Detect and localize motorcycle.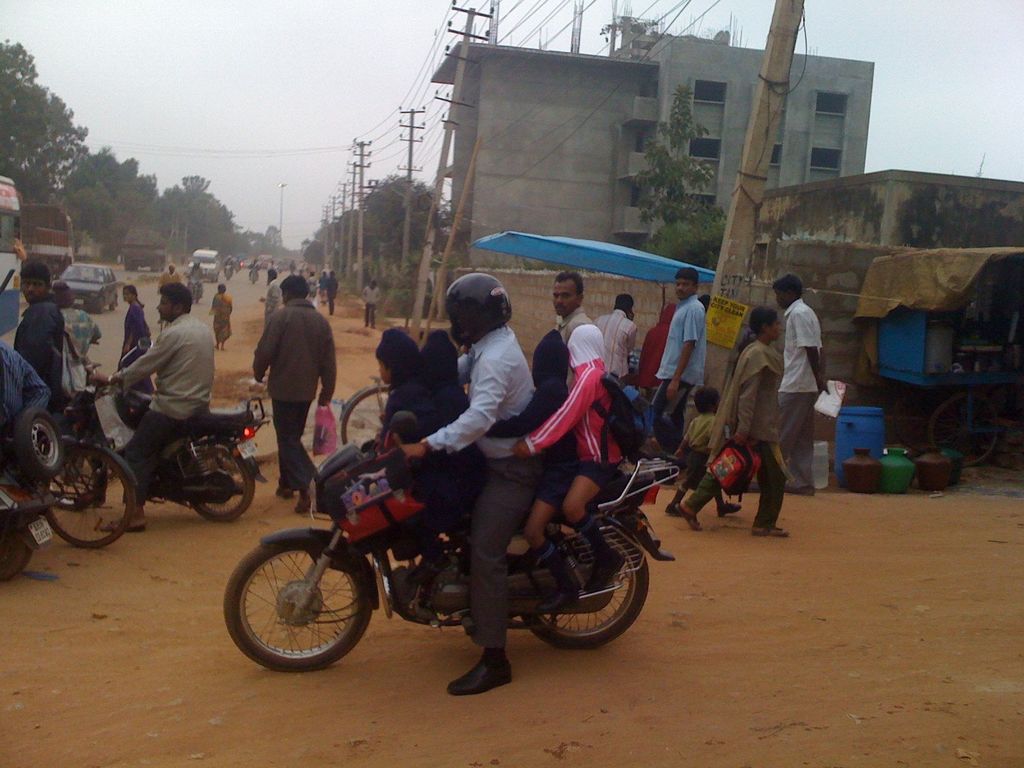
Localized at [186,271,211,303].
